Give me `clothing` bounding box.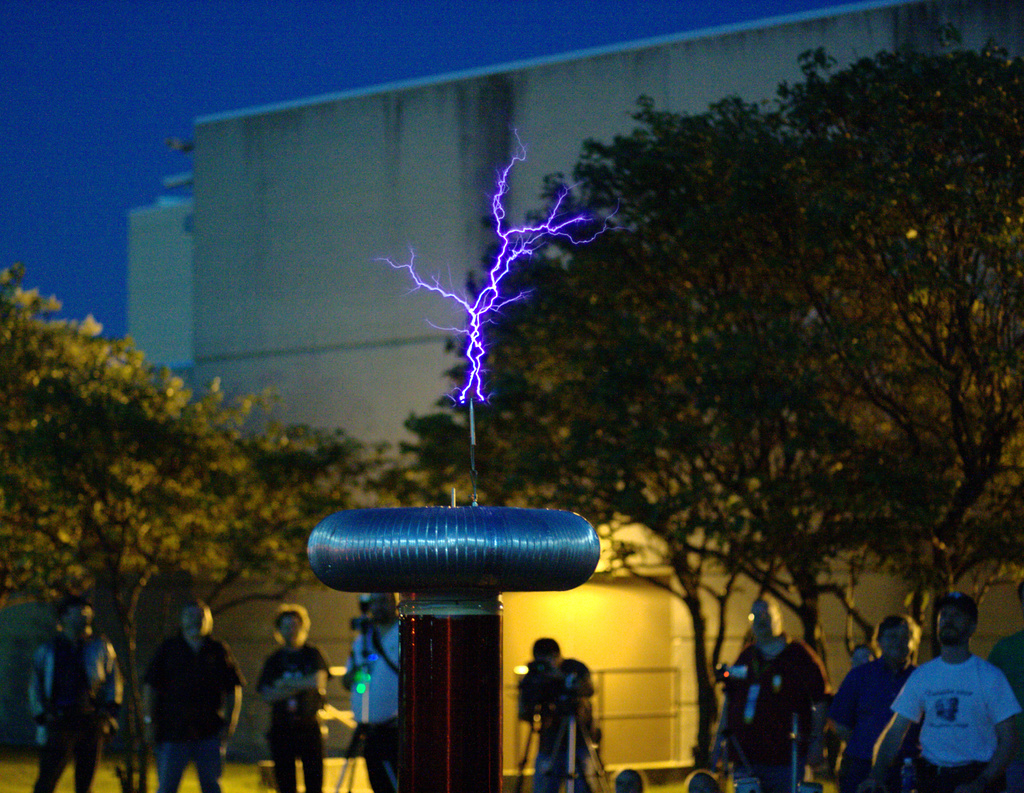
(134, 637, 246, 792).
